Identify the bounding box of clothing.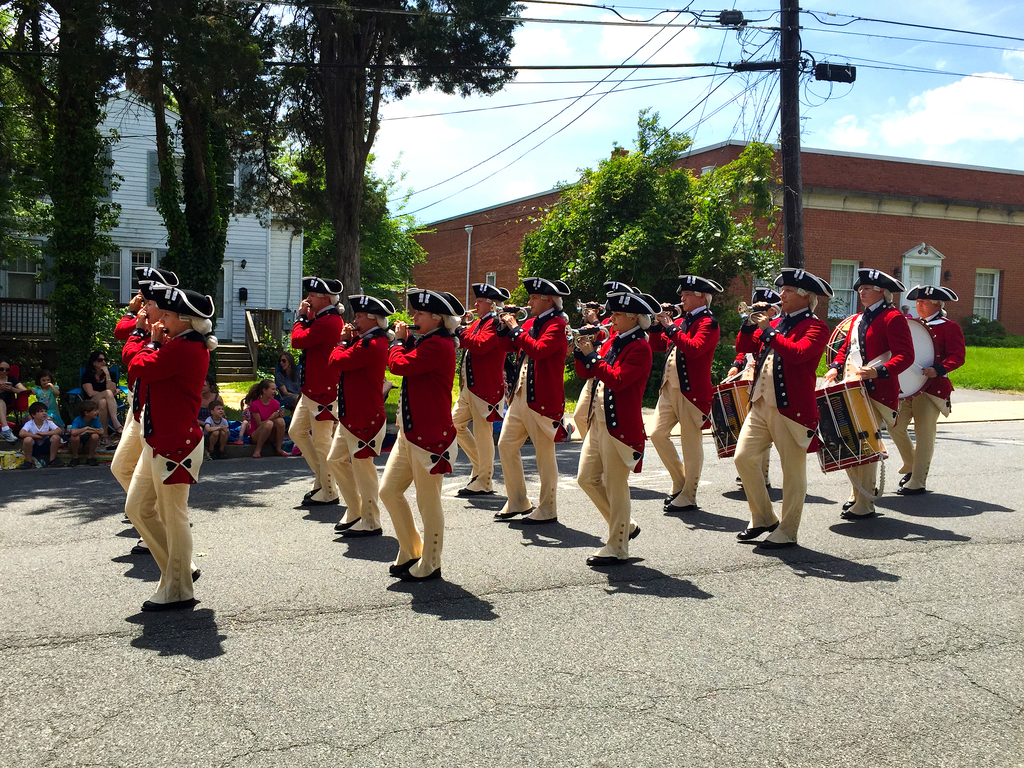
126,346,197,621.
